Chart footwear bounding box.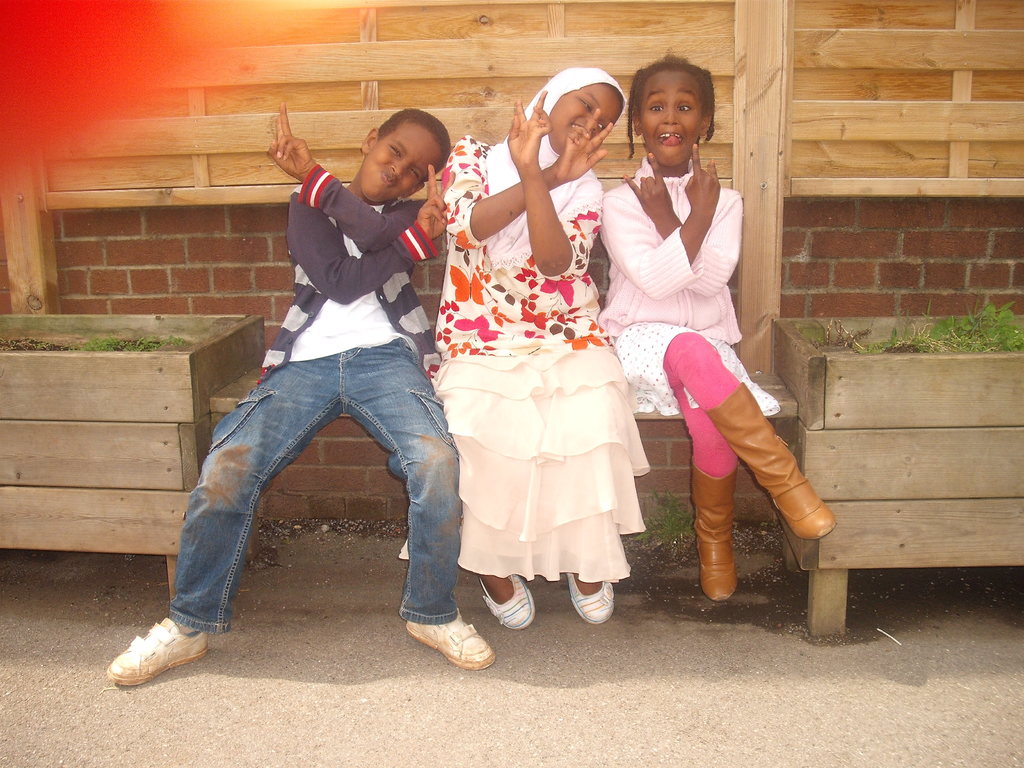
Charted: <region>479, 571, 536, 629</region>.
